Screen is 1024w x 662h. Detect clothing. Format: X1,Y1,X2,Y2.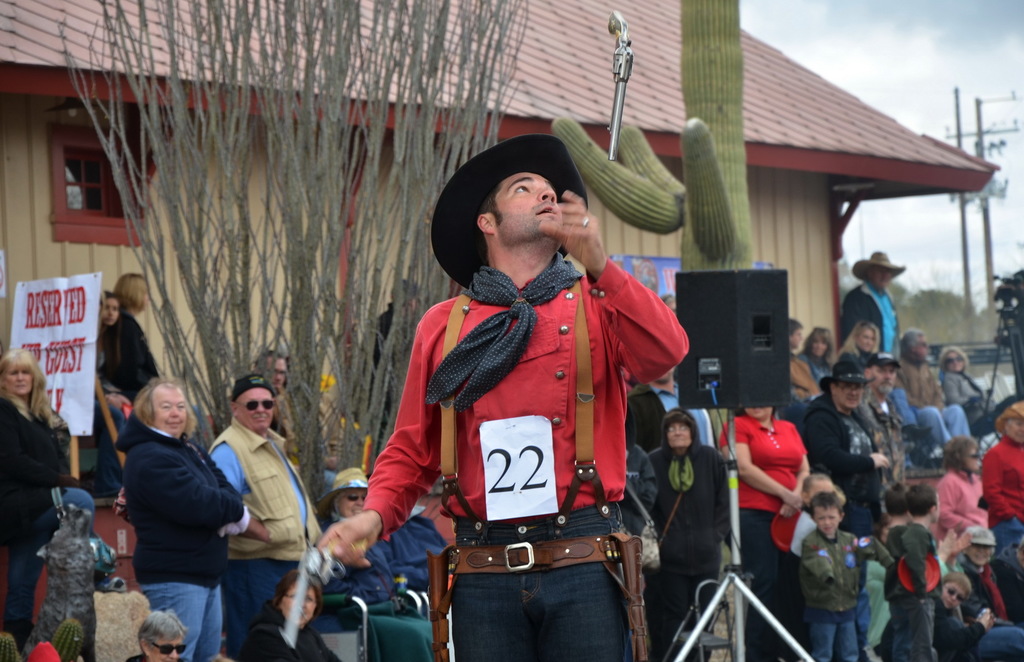
714,410,803,506.
